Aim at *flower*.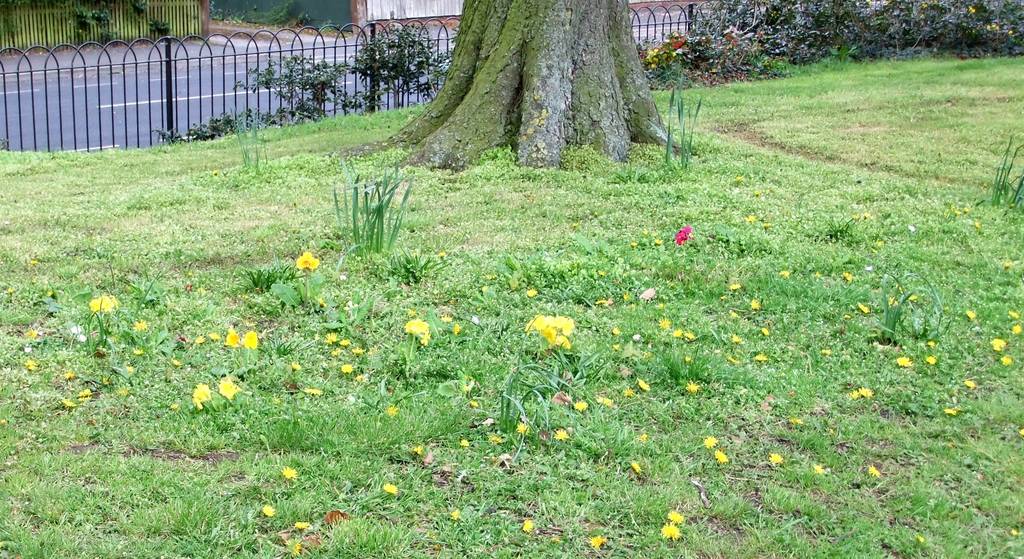
Aimed at x1=127, y1=319, x2=151, y2=336.
